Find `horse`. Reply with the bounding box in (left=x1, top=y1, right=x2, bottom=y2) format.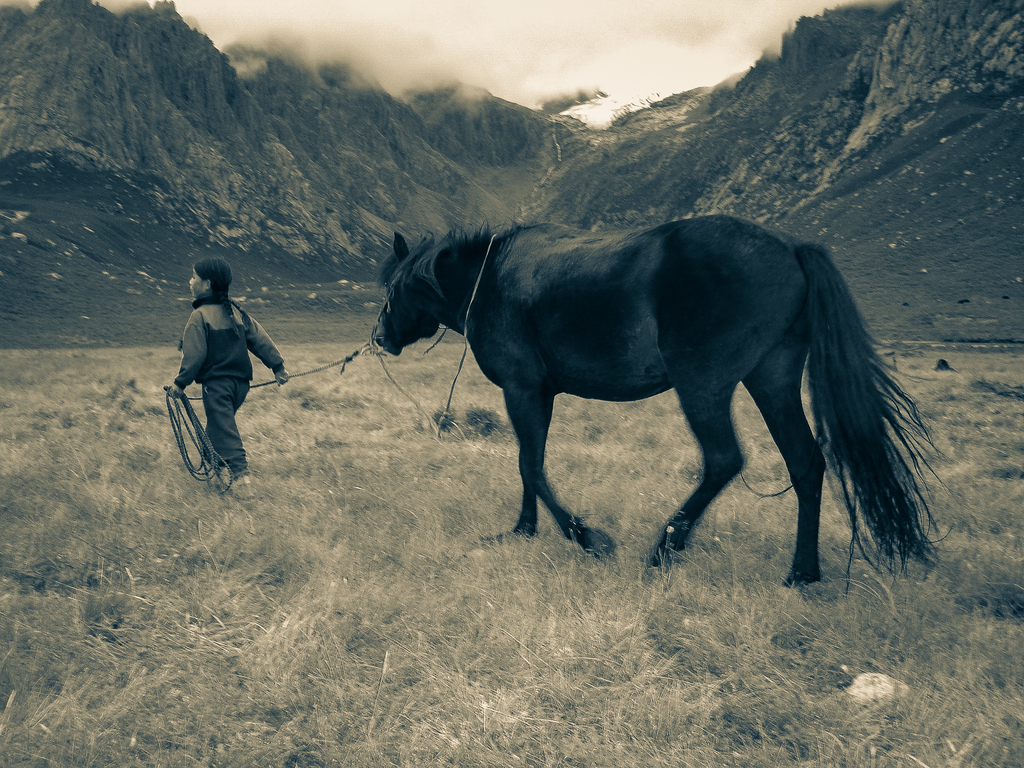
(left=375, top=211, right=947, bottom=587).
